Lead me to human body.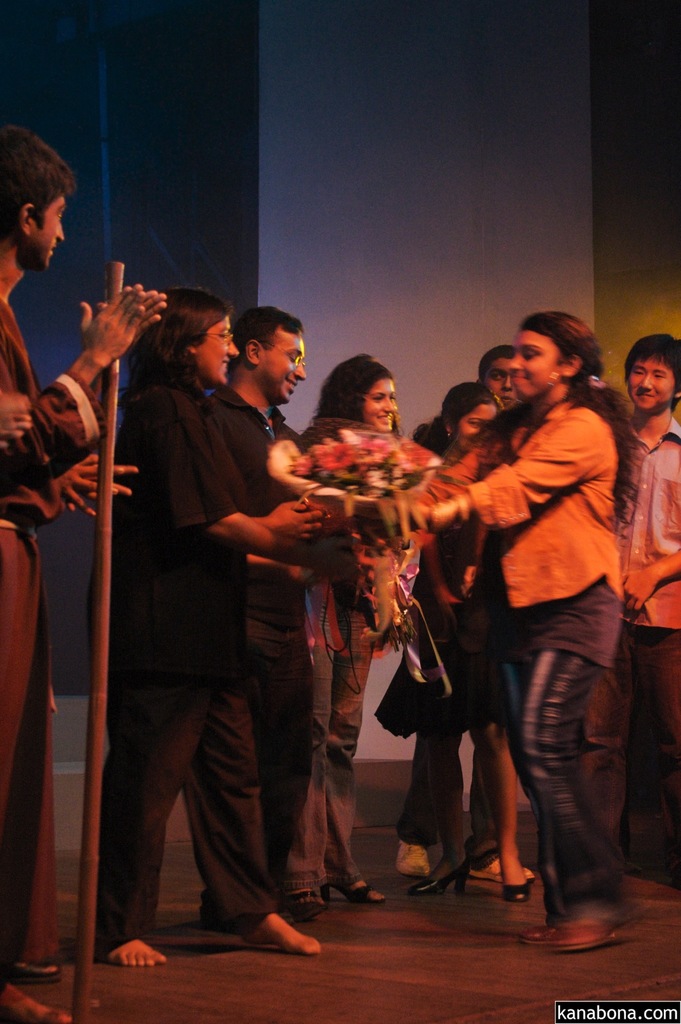
Lead to pyautogui.locateOnScreen(451, 305, 649, 934).
